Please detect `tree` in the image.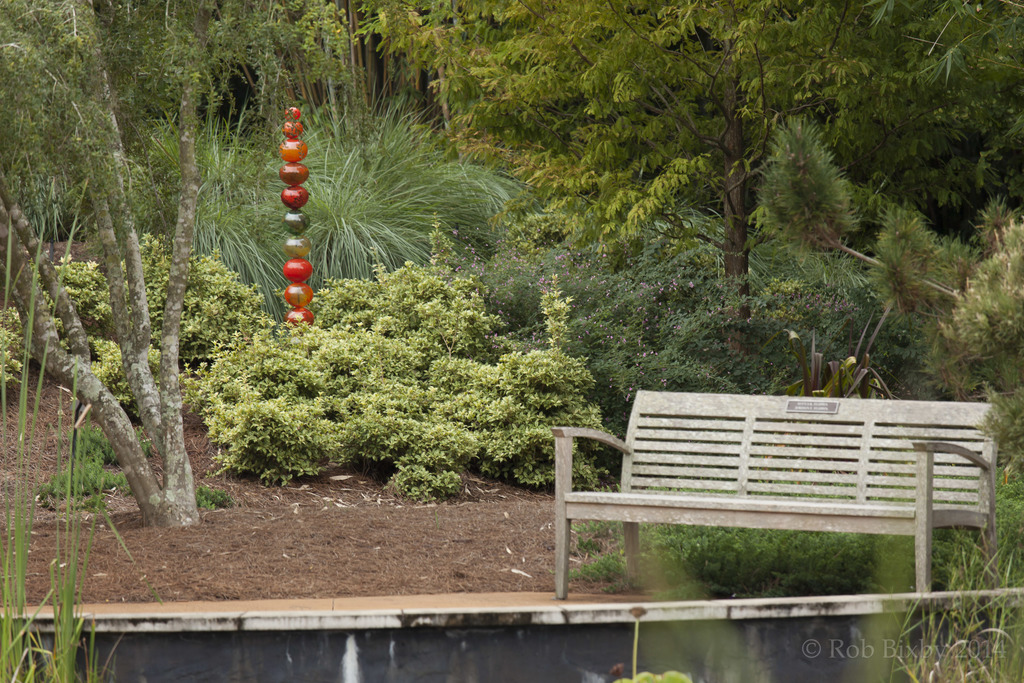
[0,0,1023,682].
